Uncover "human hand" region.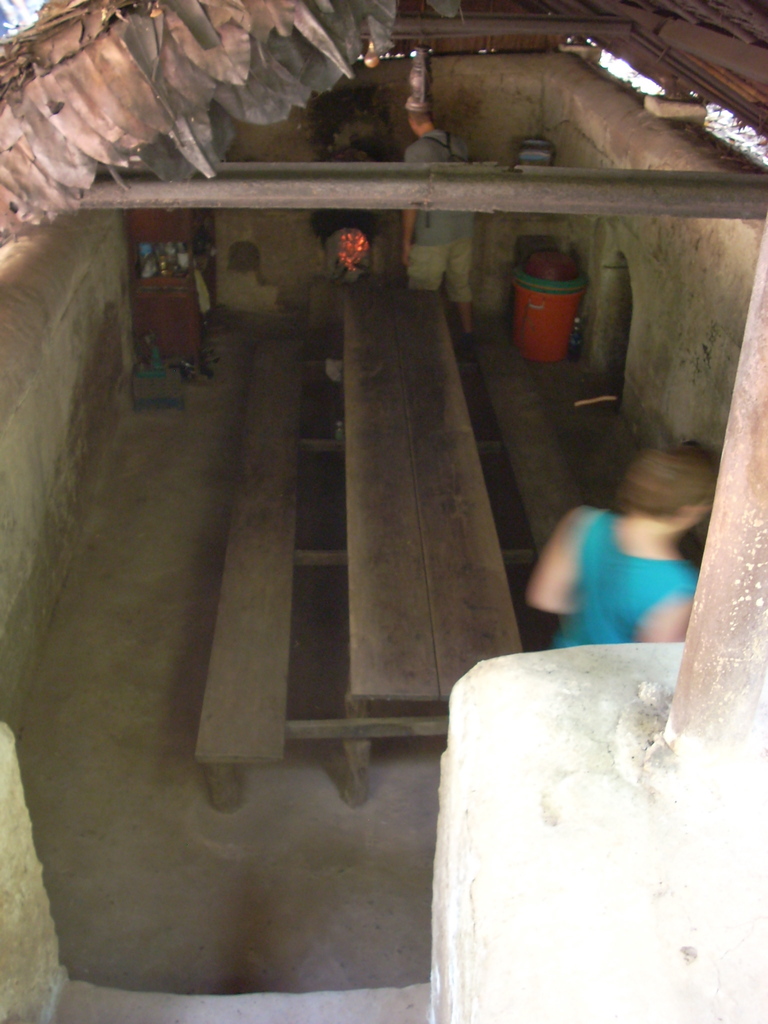
Uncovered: 397,246,410,270.
